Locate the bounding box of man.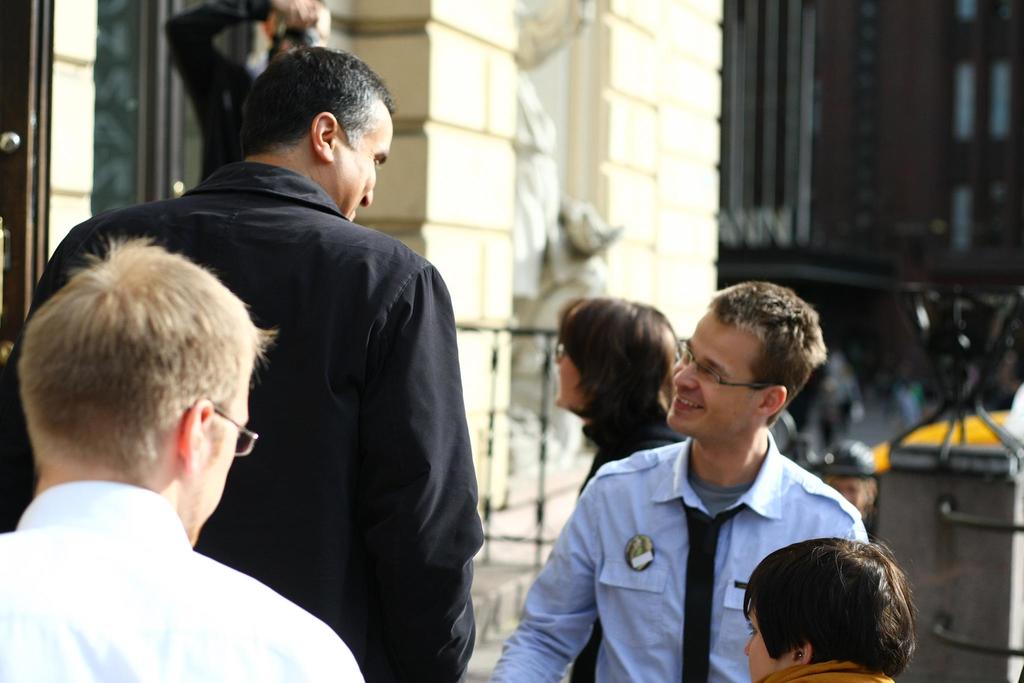
Bounding box: box=[533, 280, 899, 682].
